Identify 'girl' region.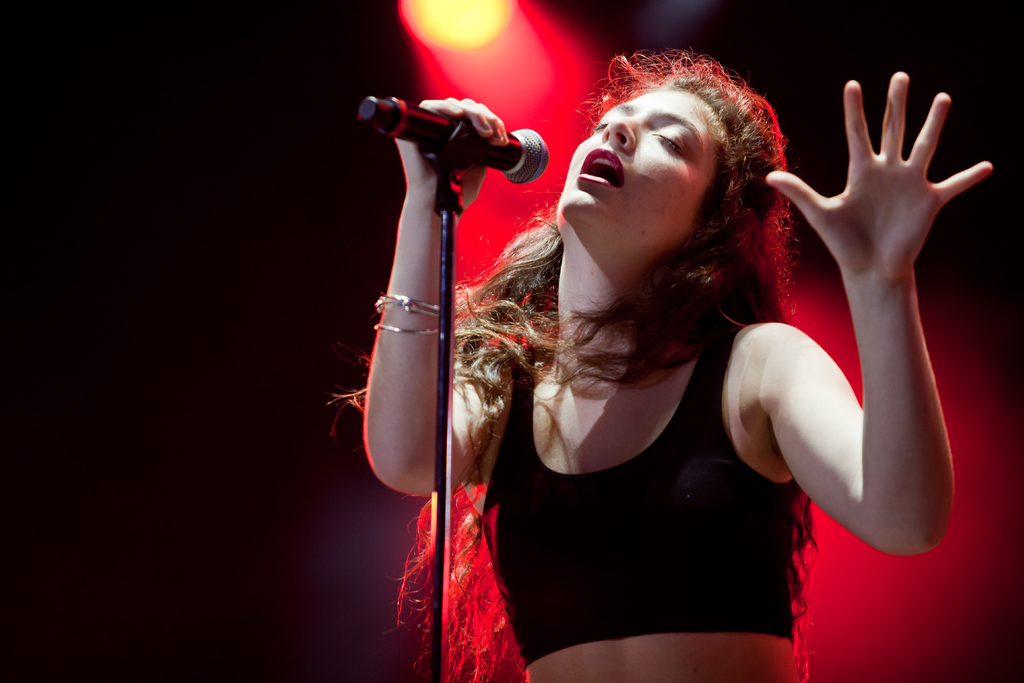
Region: <region>358, 57, 993, 681</region>.
